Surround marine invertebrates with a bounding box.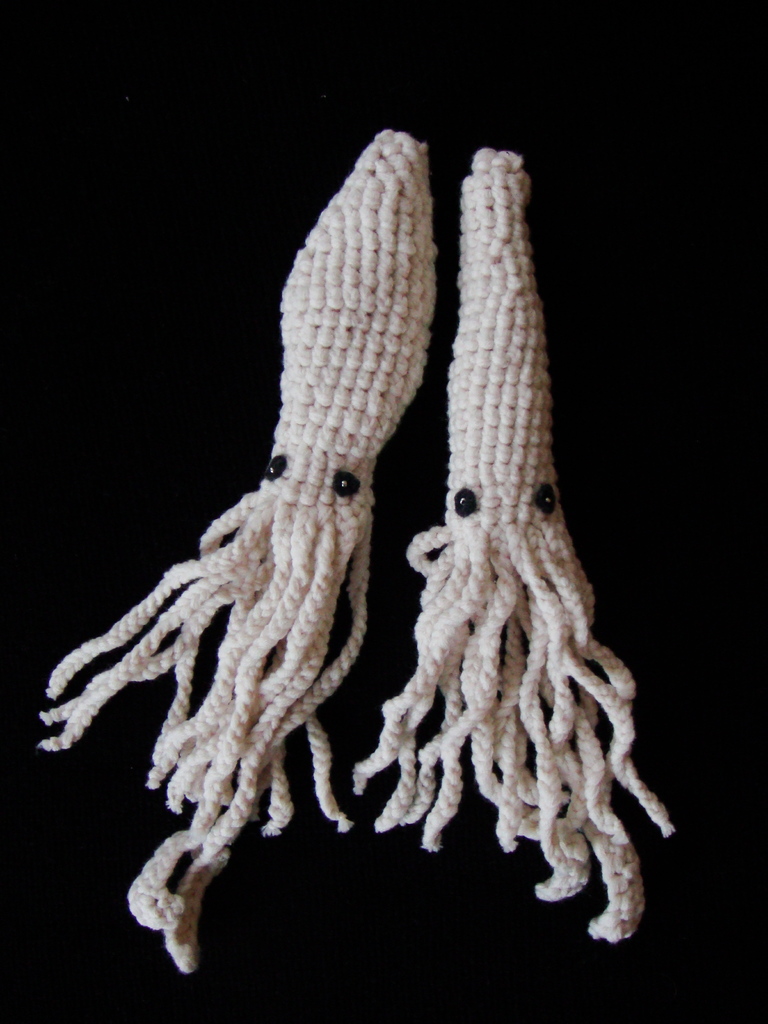
rect(18, 113, 467, 977).
